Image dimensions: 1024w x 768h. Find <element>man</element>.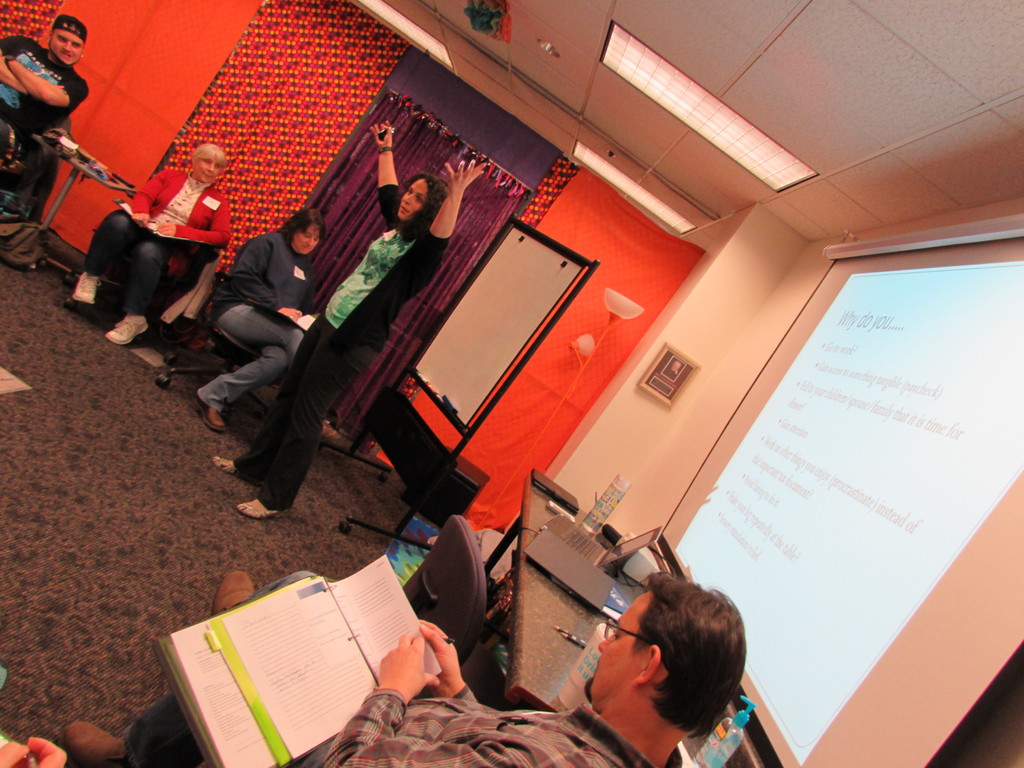
locate(0, 16, 87, 179).
